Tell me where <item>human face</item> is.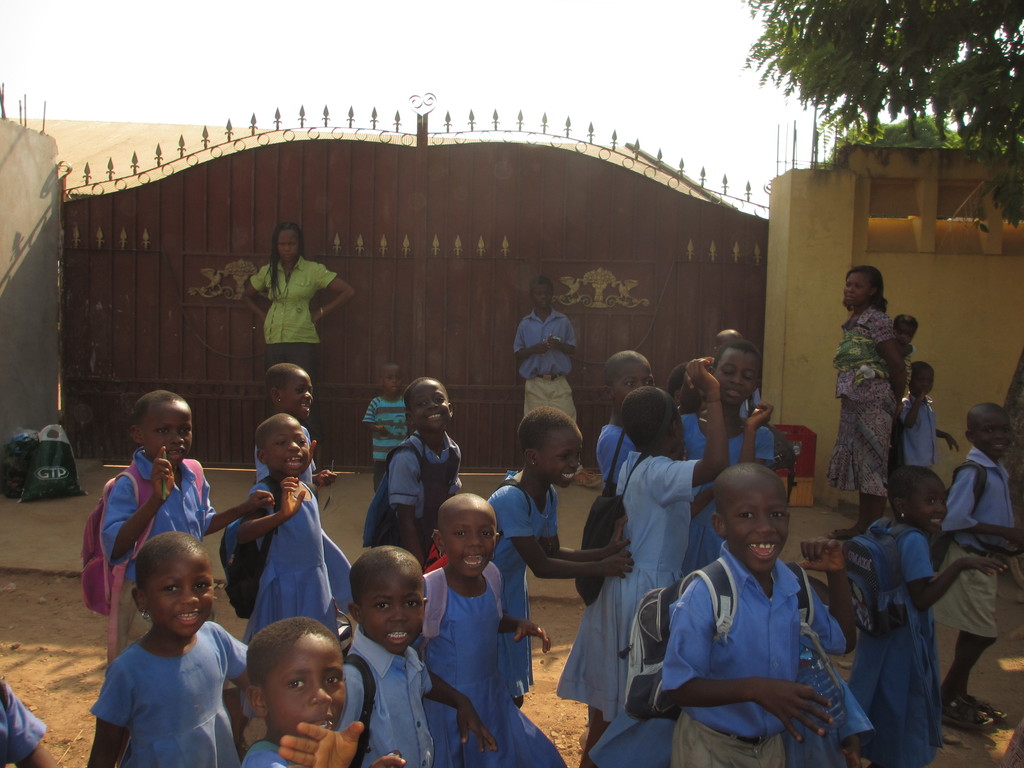
<item>human face</item> is at 272/227/299/266.
